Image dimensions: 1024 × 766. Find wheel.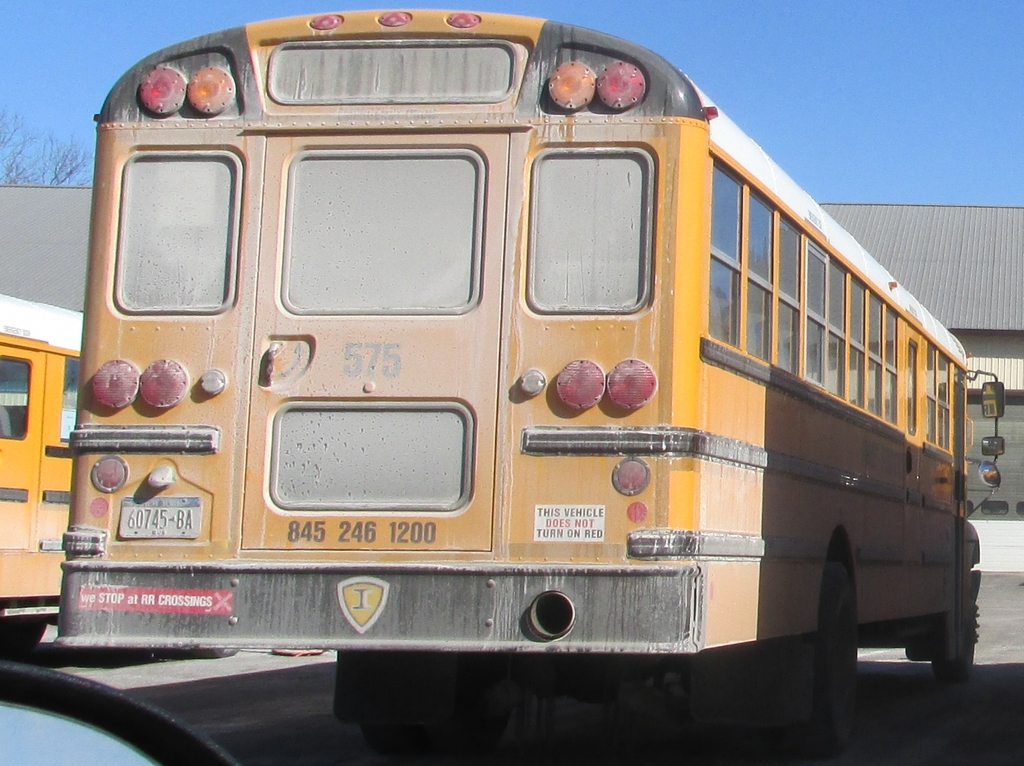
362 664 512 762.
